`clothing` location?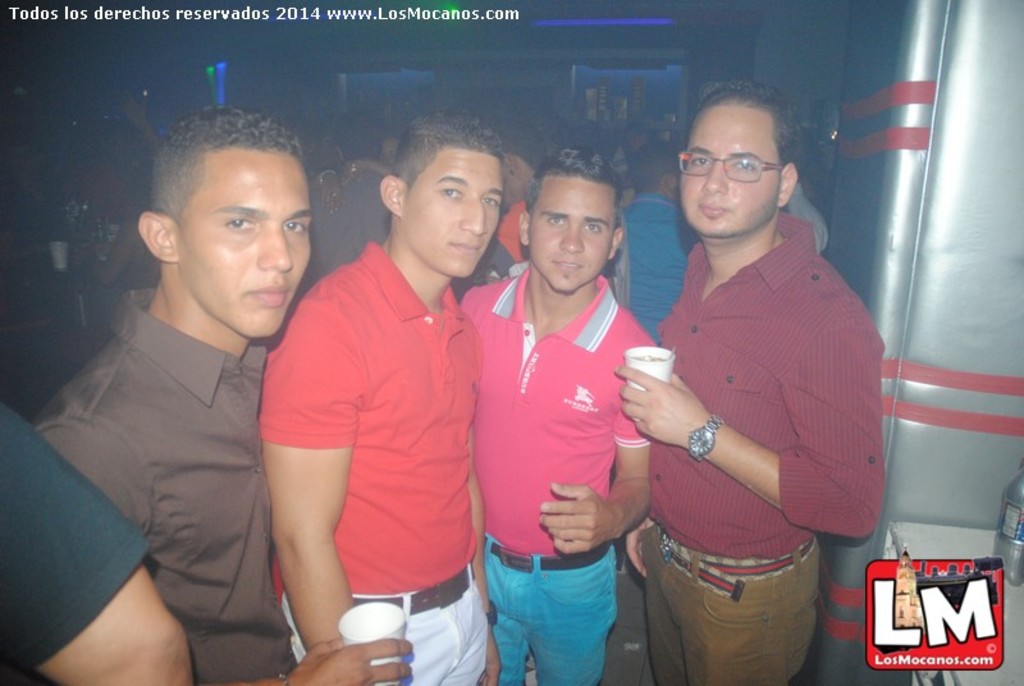
[32, 289, 305, 685]
